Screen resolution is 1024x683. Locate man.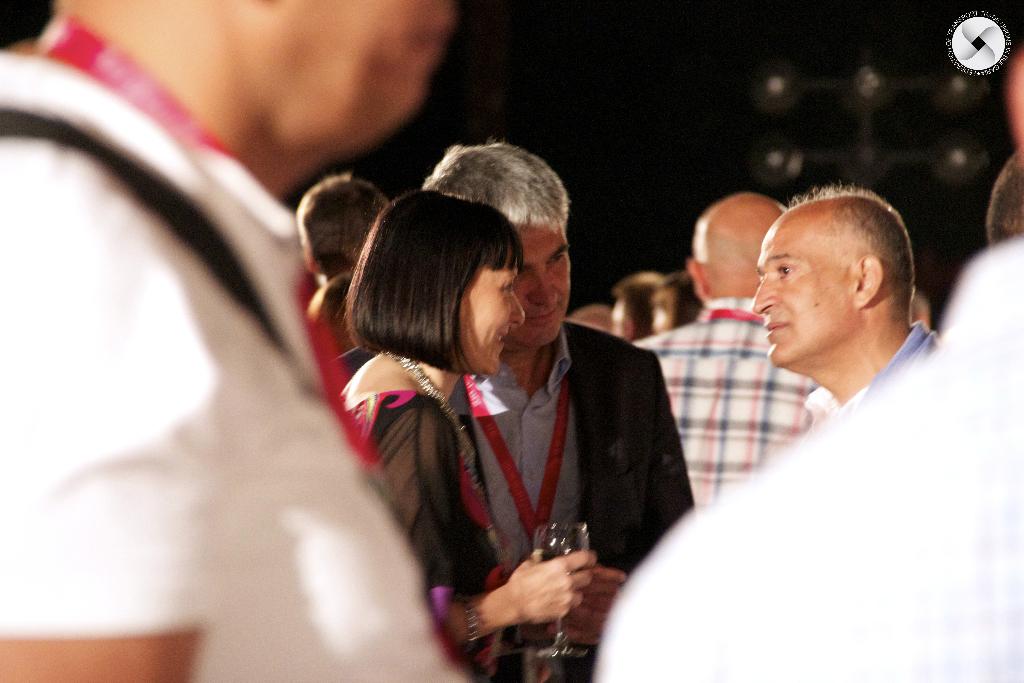
x1=353 y1=147 x2=704 y2=662.
